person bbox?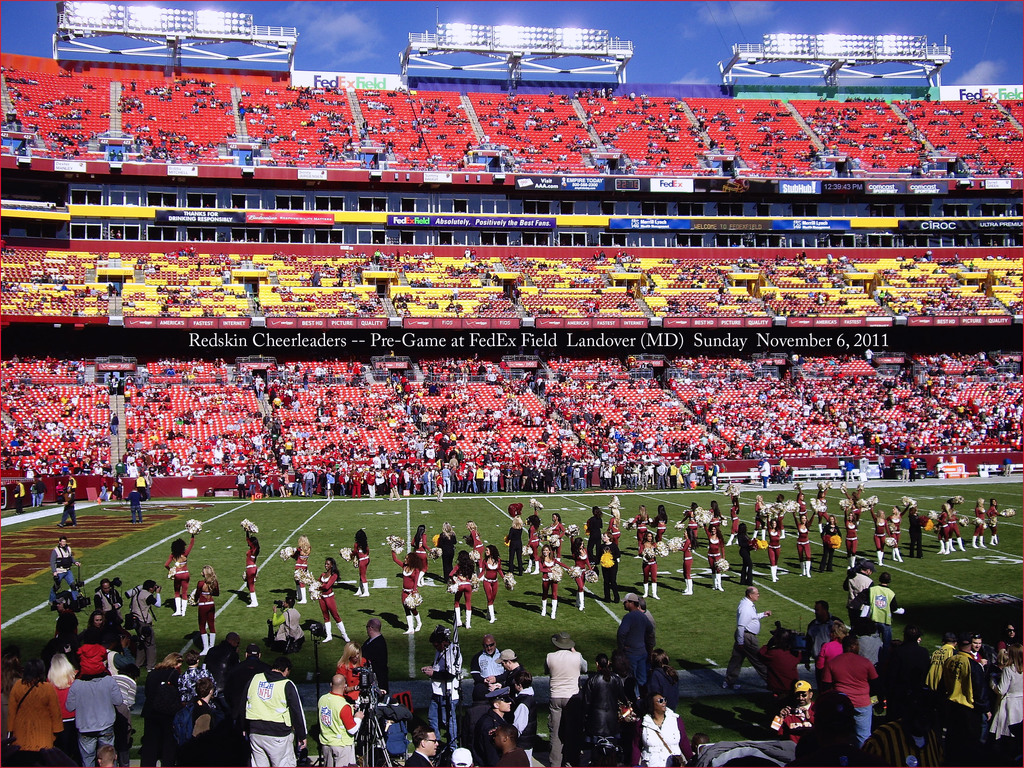
(x1=33, y1=475, x2=46, y2=508)
